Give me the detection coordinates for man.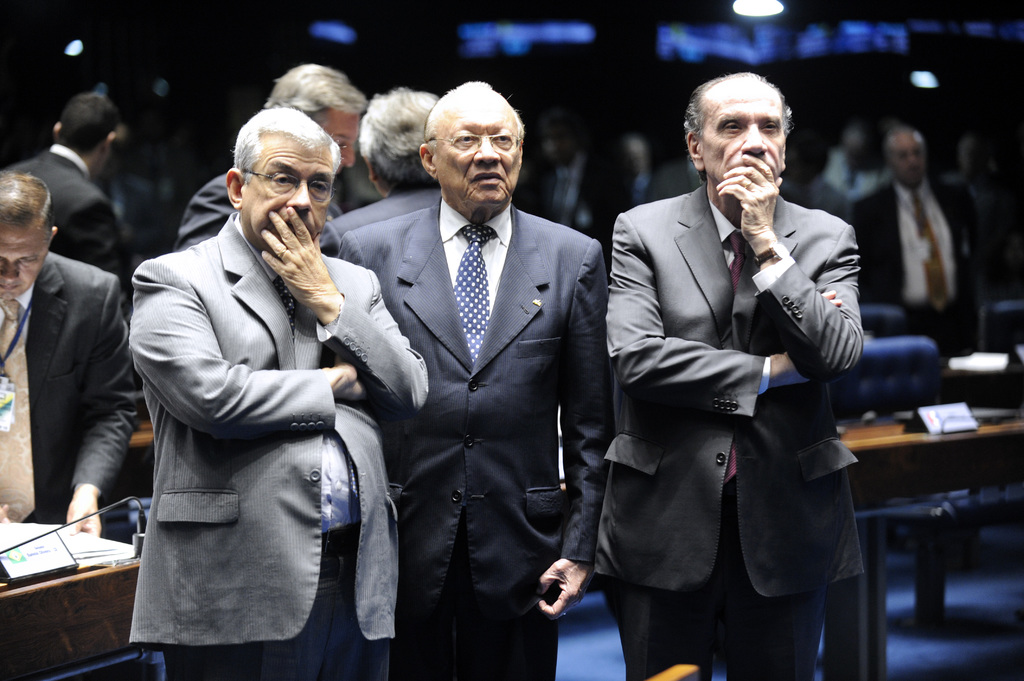
333/77/610/680.
